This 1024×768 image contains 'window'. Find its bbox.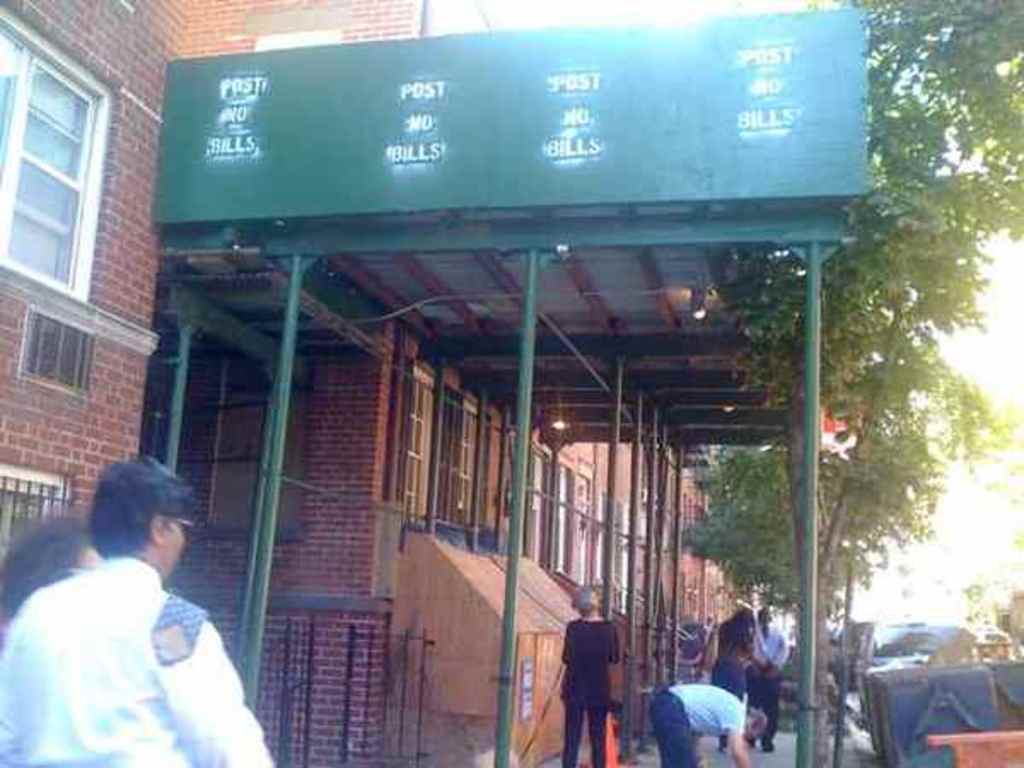
(x1=0, y1=2, x2=114, y2=302).
